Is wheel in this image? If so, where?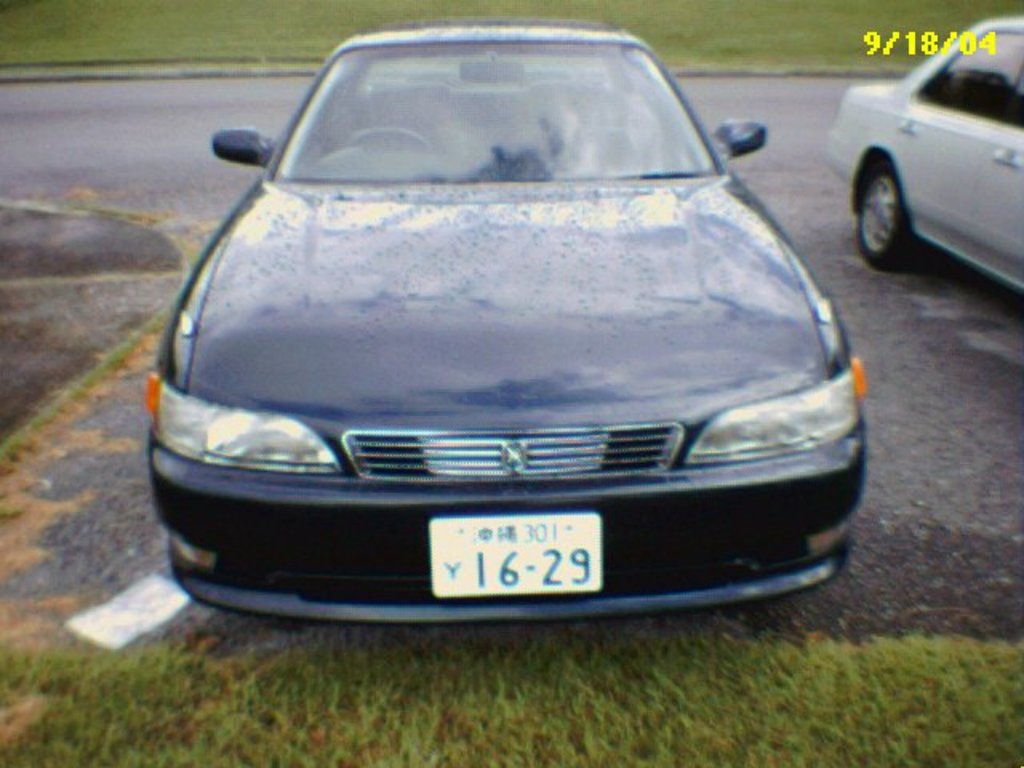
Yes, at 350,126,434,157.
